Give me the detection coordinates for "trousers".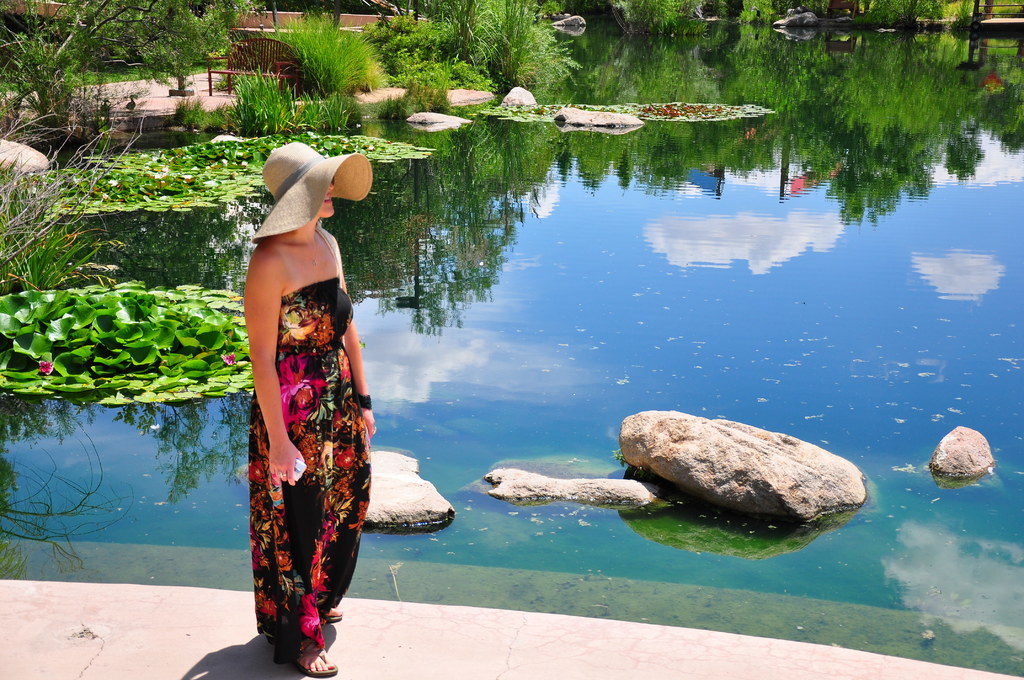
bbox=(248, 355, 368, 663).
